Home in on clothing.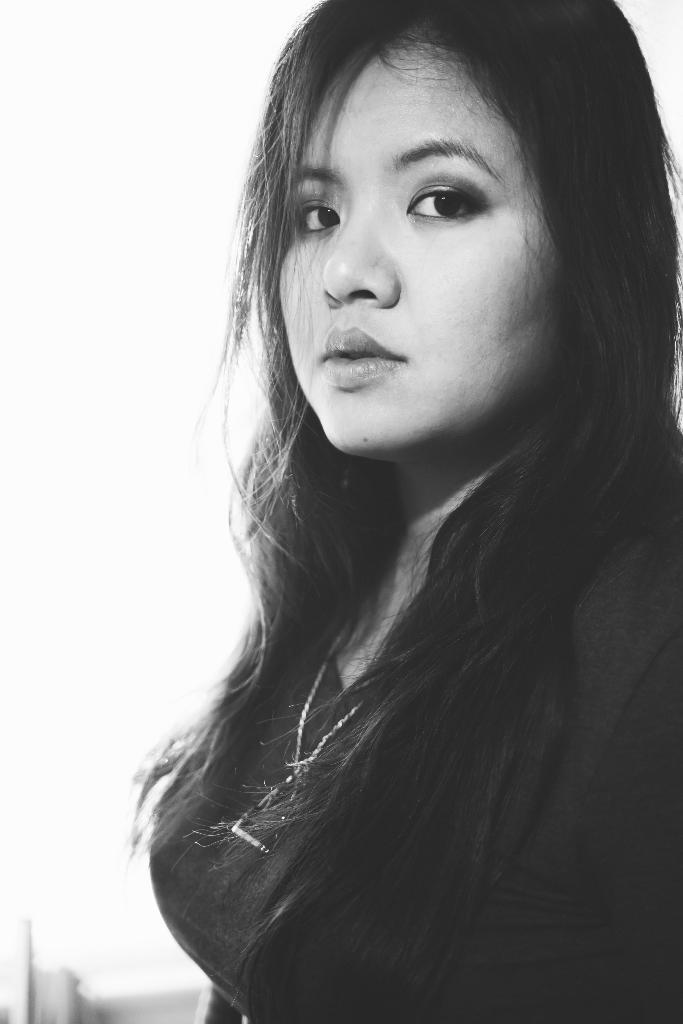
Homed in at (x1=115, y1=180, x2=681, y2=1002).
